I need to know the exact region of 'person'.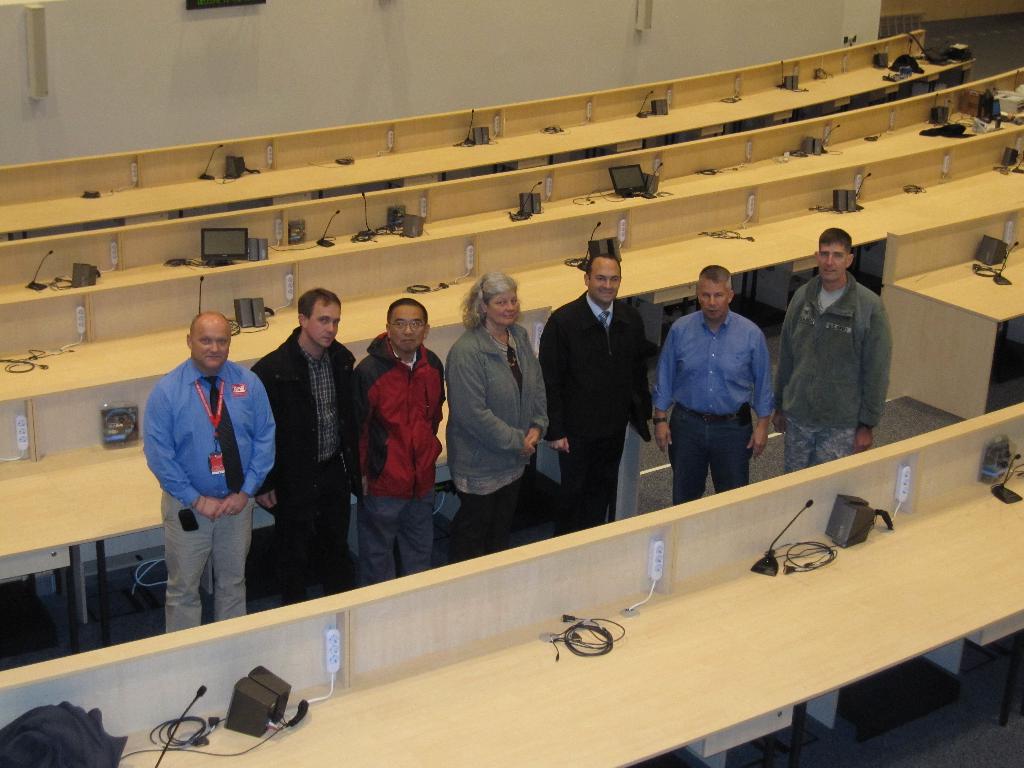
Region: [left=771, top=223, right=890, bottom=474].
